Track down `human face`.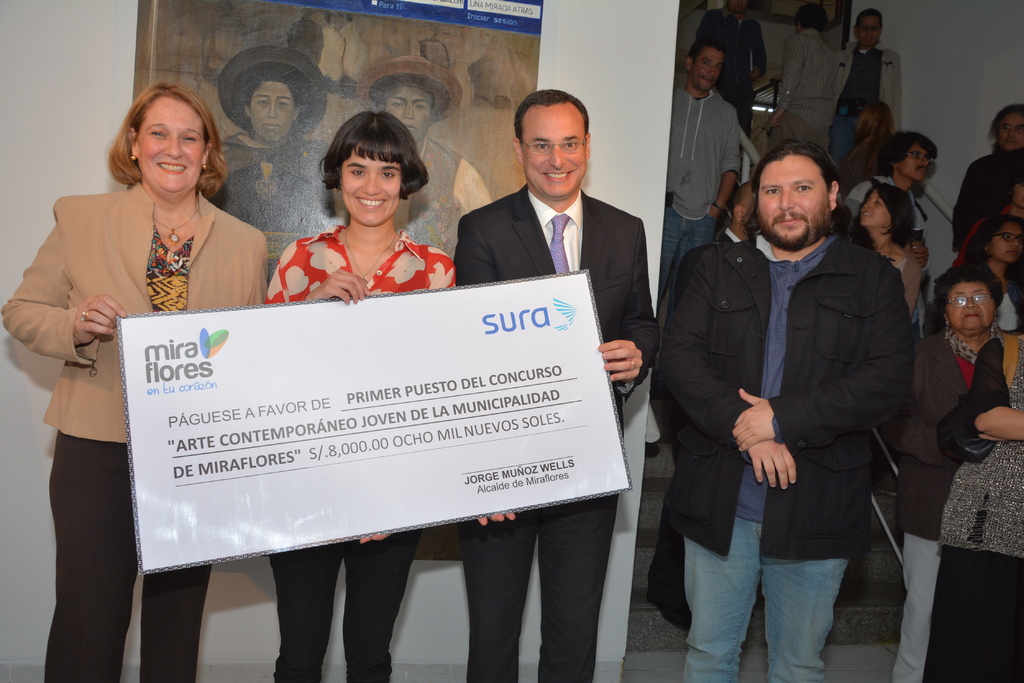
Tracked to region(988, 223, 1023, 257).
